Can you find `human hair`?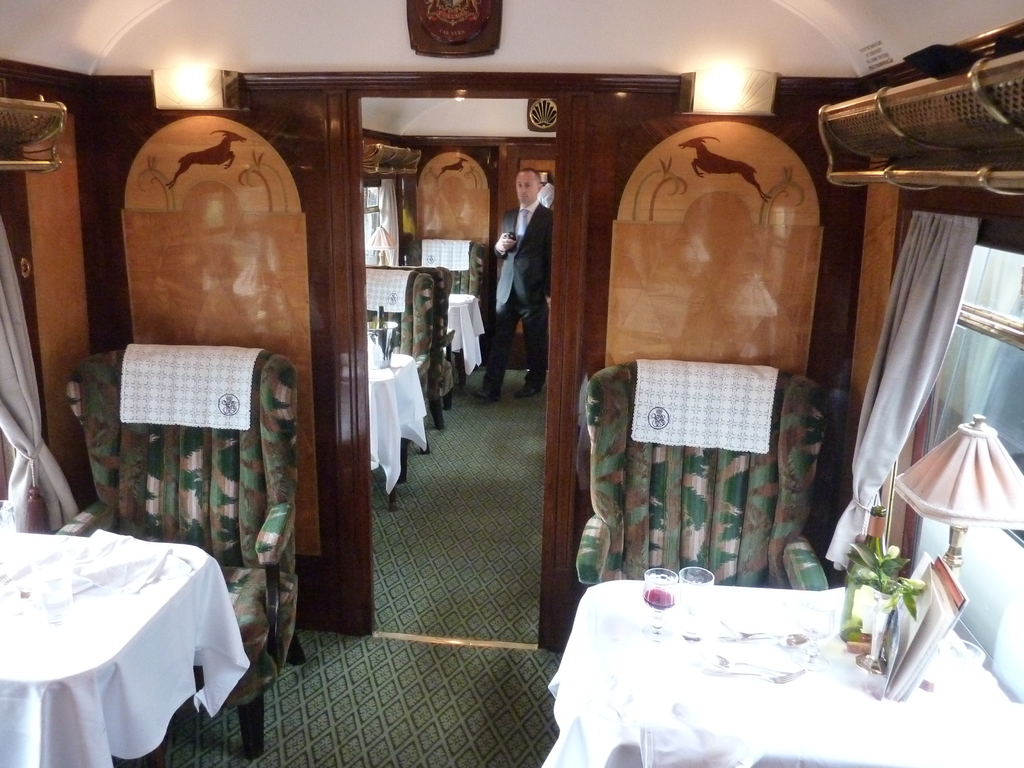
Yes, bounding box: [518,166,541,184].
